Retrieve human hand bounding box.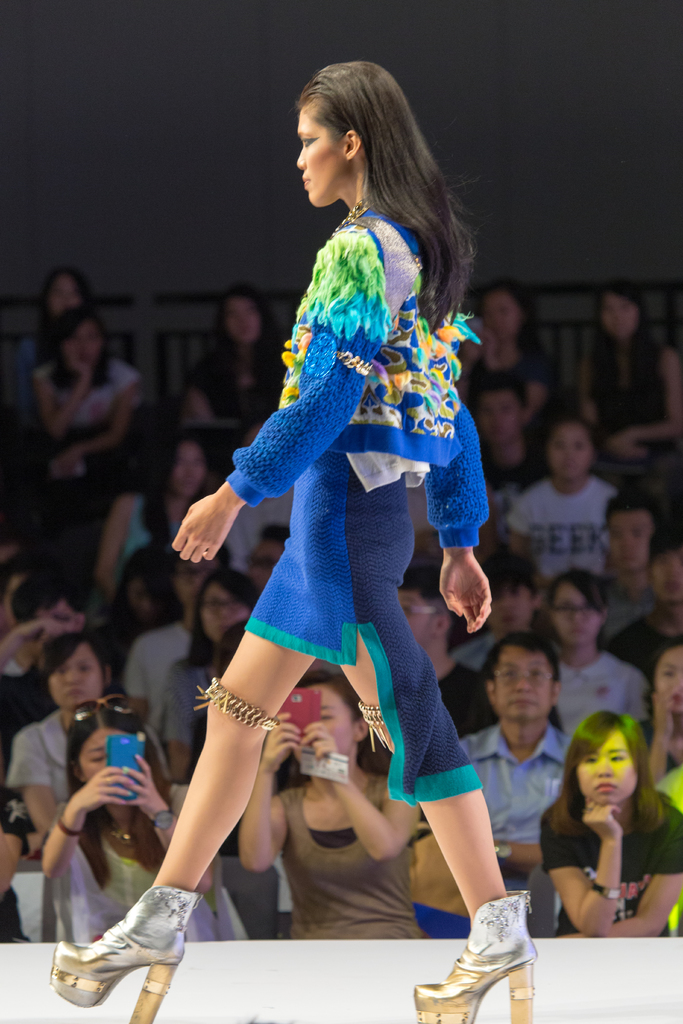
Bounding box: {"left": 78, "top": 765, "right": 137, "bottom": 813}.
